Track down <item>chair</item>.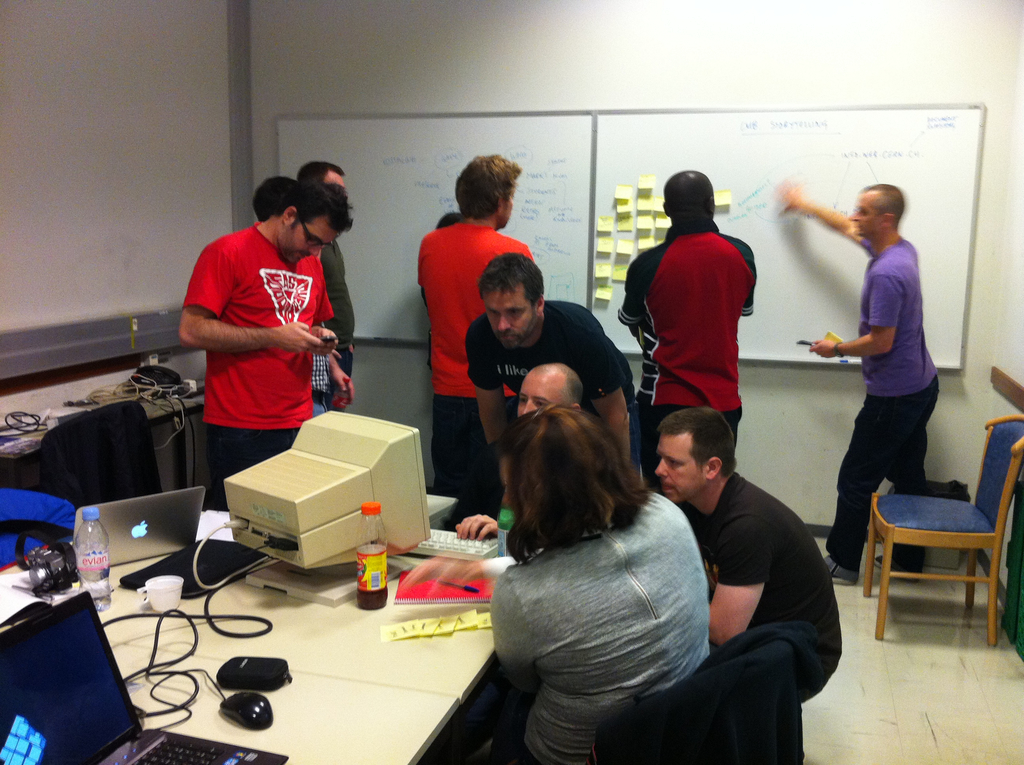
Tracked to [left=40, top=399, right=165, bottom=514].
